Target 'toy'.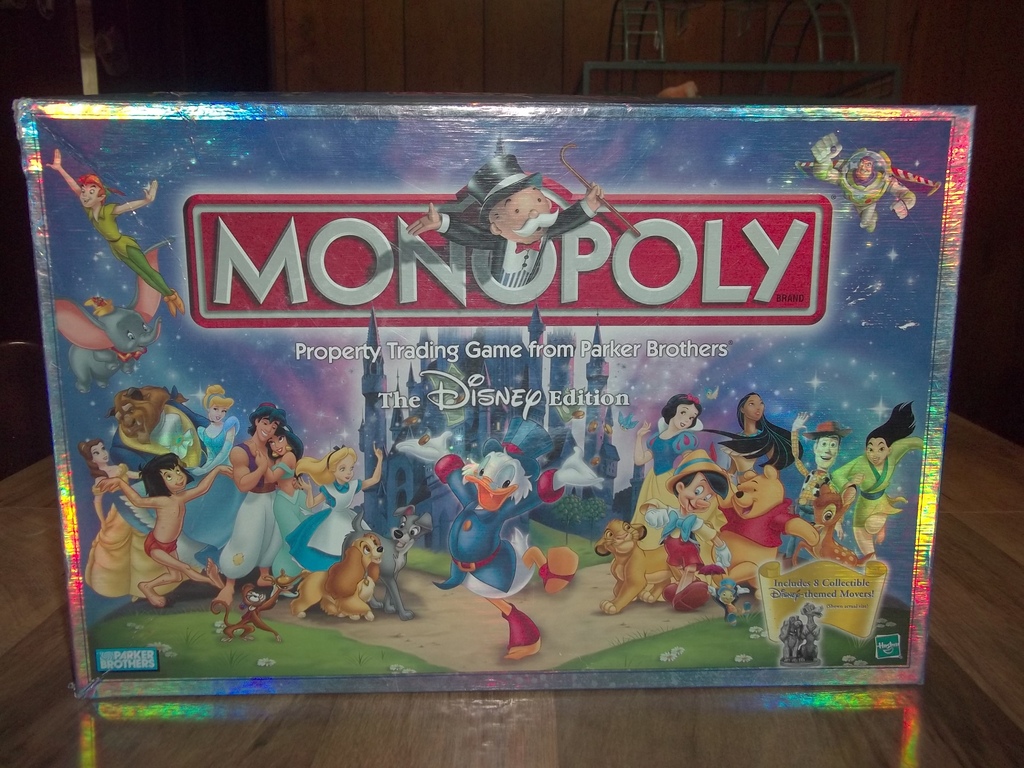
Target region: l=297, t=450, r=386, b=588.
